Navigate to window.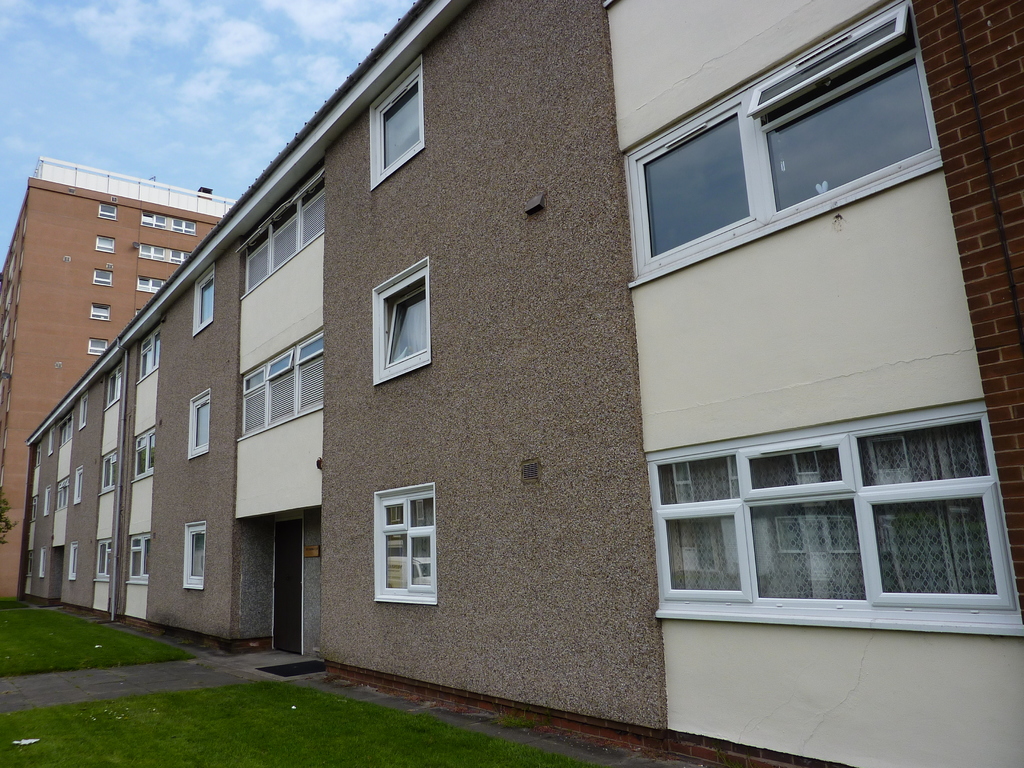
Navigation target: {"x1": 136, "y1": 330, "x2": 159, "y2": 378}.
